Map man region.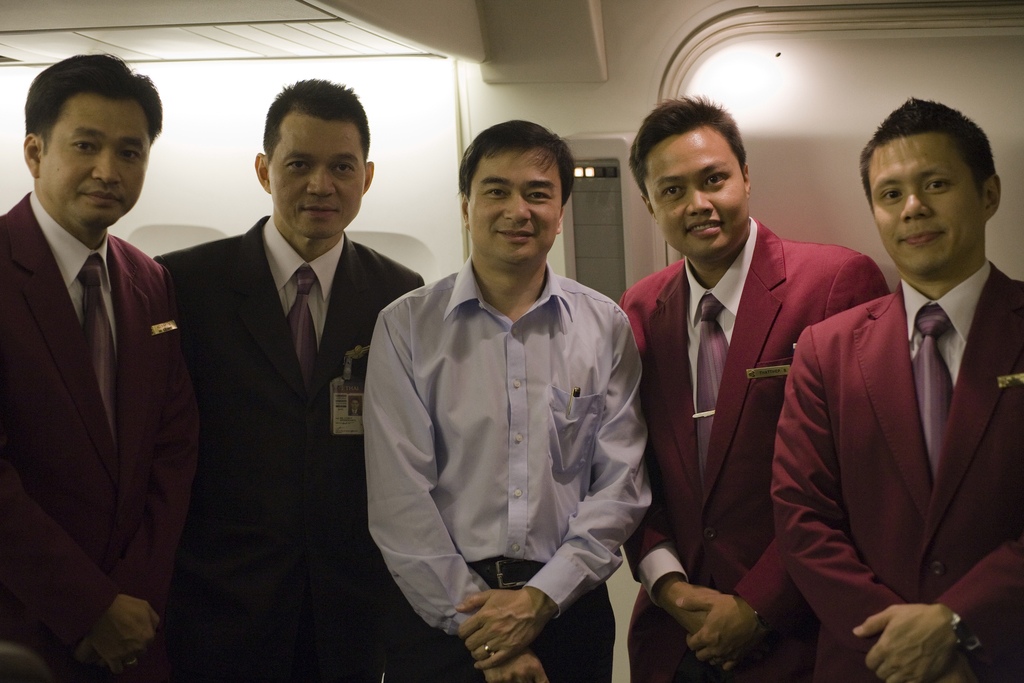
Mapped to 150 76 428 682.
